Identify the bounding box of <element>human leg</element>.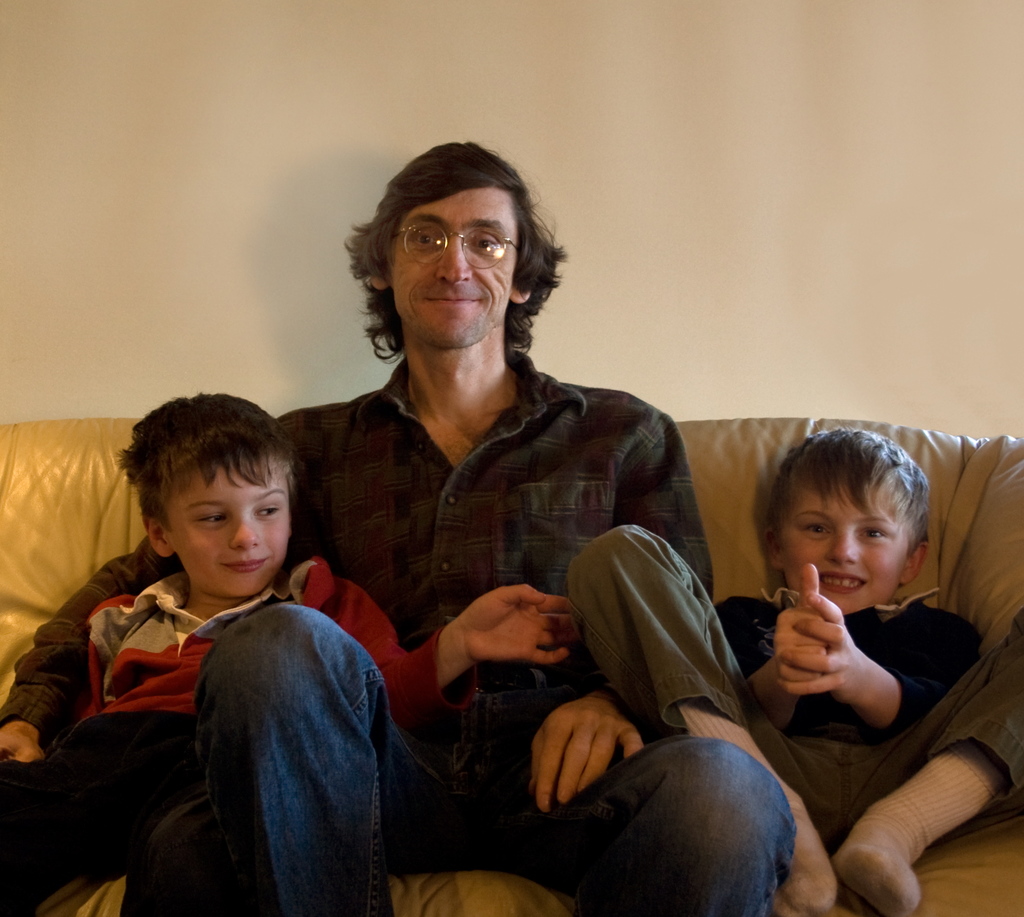
BBox(831, 612, 1023, 916).
